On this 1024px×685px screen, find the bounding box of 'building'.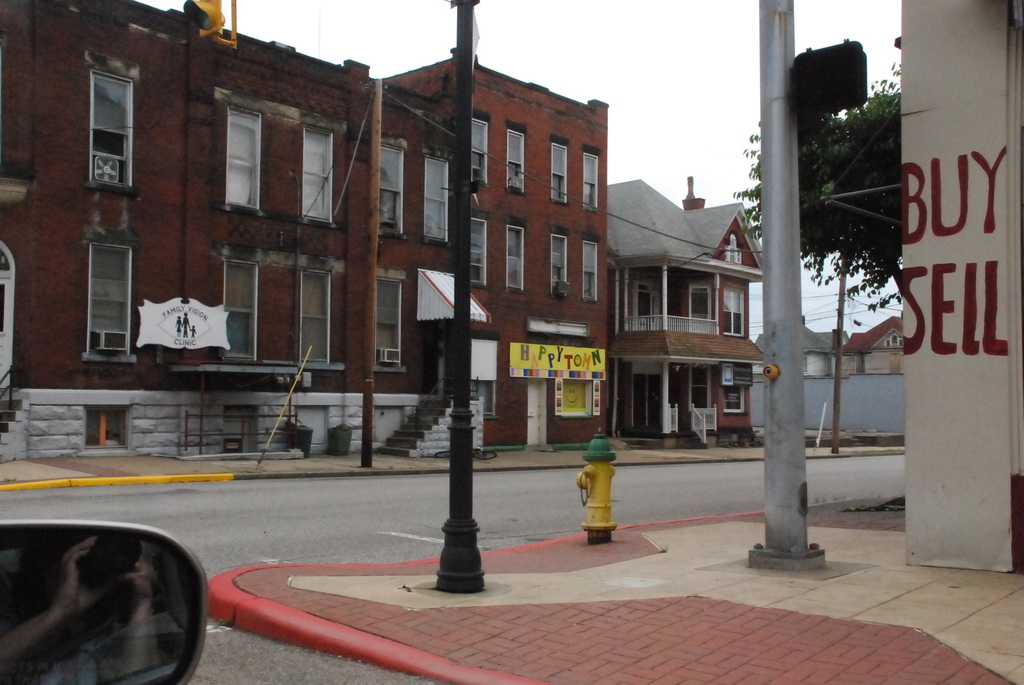
Bounding box: [left=0, top=0, right=491, bottom=464].
